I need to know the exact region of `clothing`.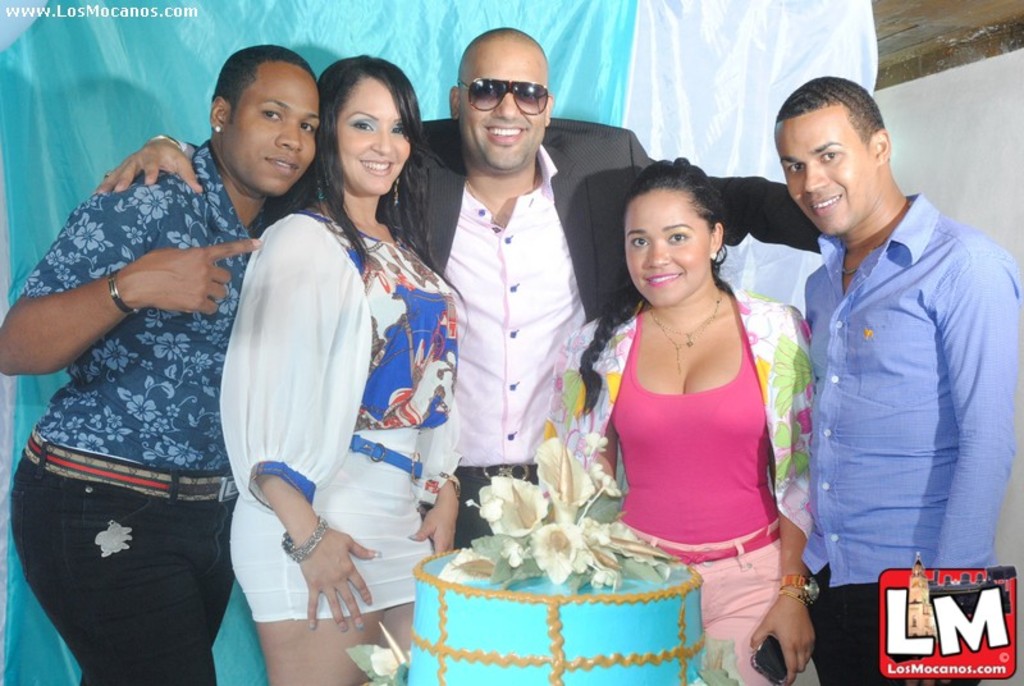
Region: locate(219, 207, 456, 618).
